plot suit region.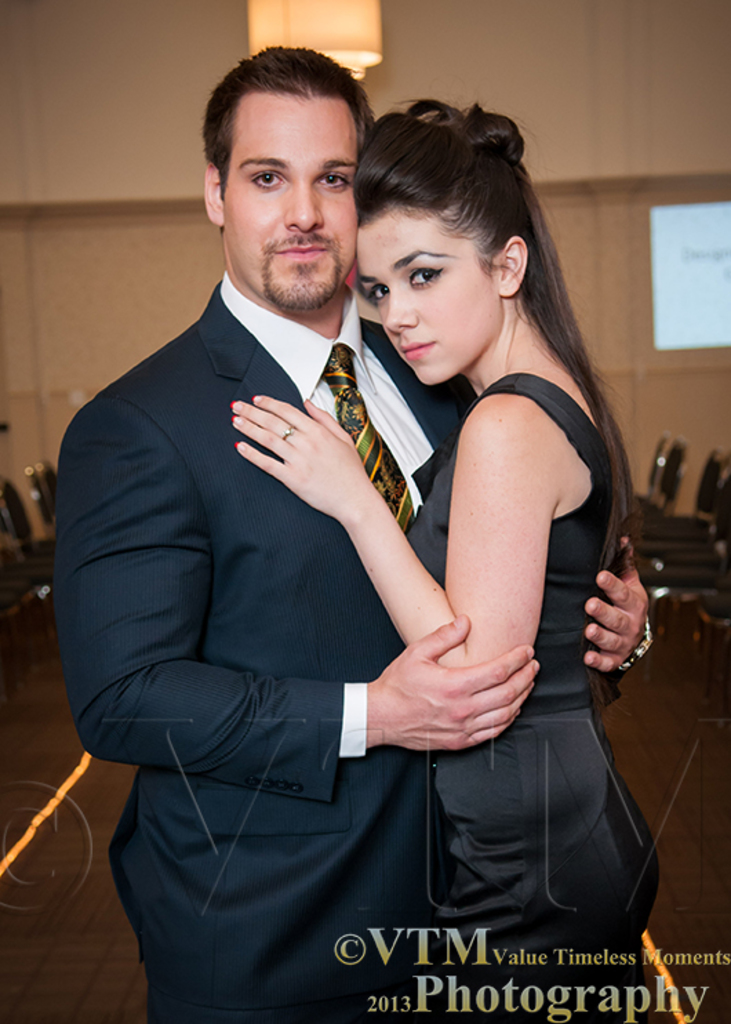
Plotted at [79, 222, 481, 980].
